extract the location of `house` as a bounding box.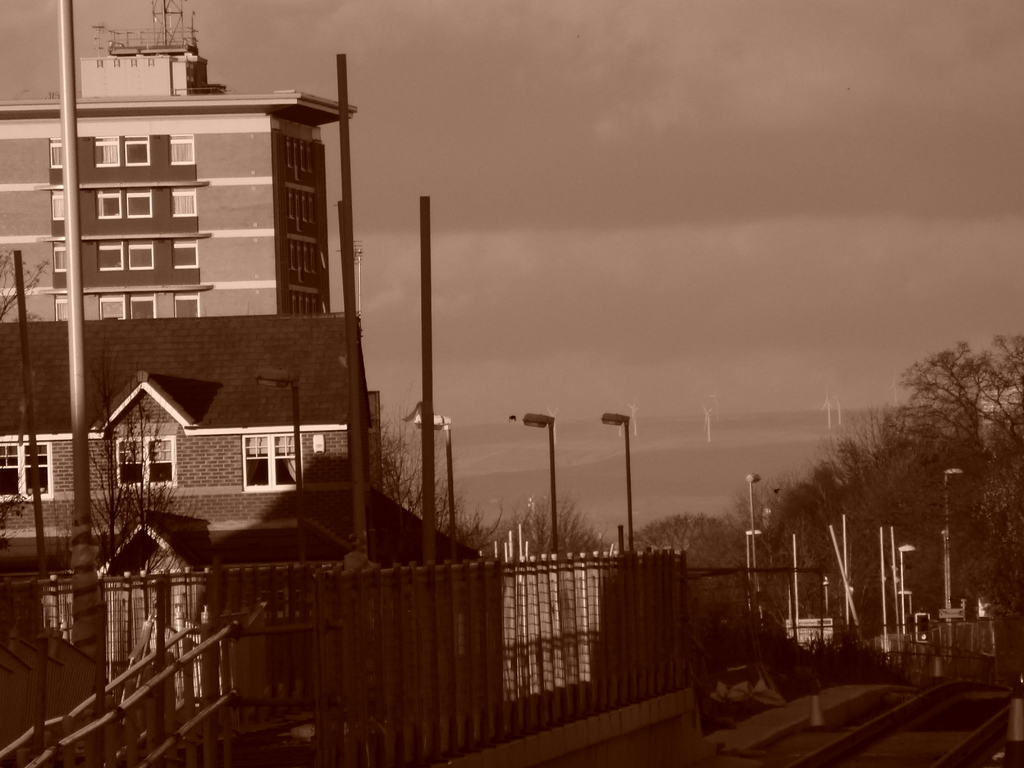
select_region(90, 511, 360, 714).
